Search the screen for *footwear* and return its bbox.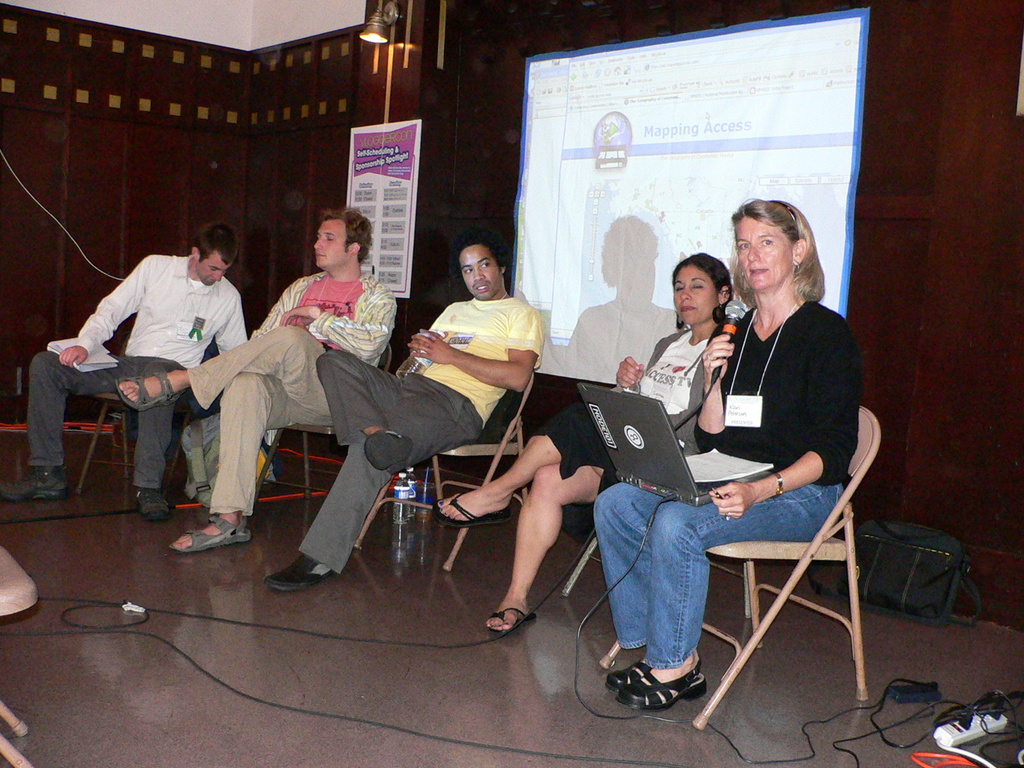
Found: (left=7, top=445, right=64, bottom=493).
